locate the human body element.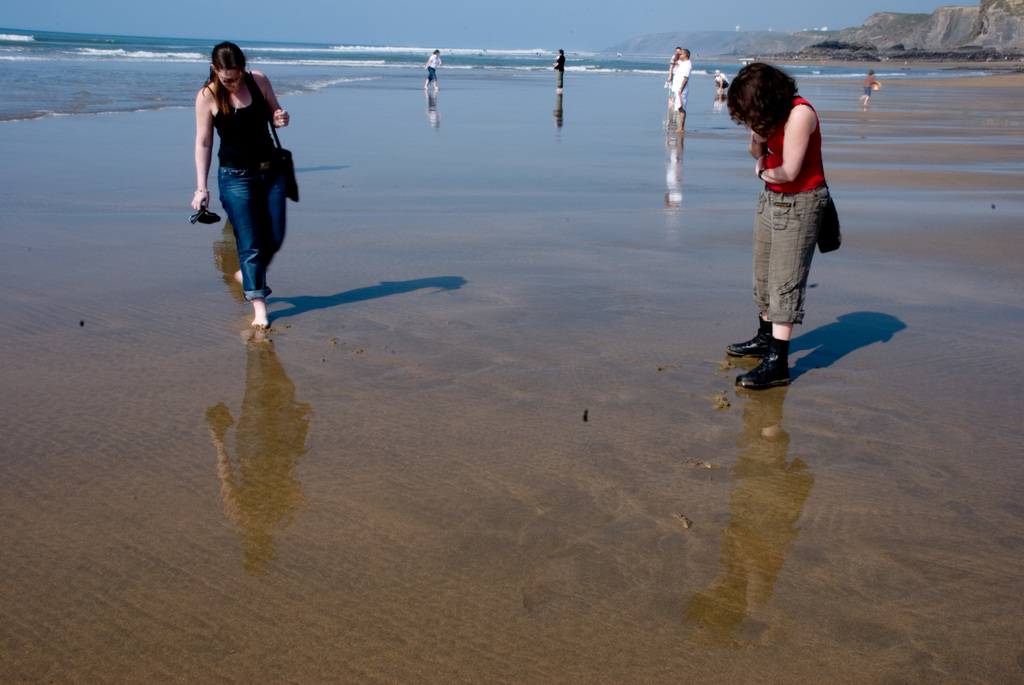
Element bbox: <box>738,54,844,365</box>.
